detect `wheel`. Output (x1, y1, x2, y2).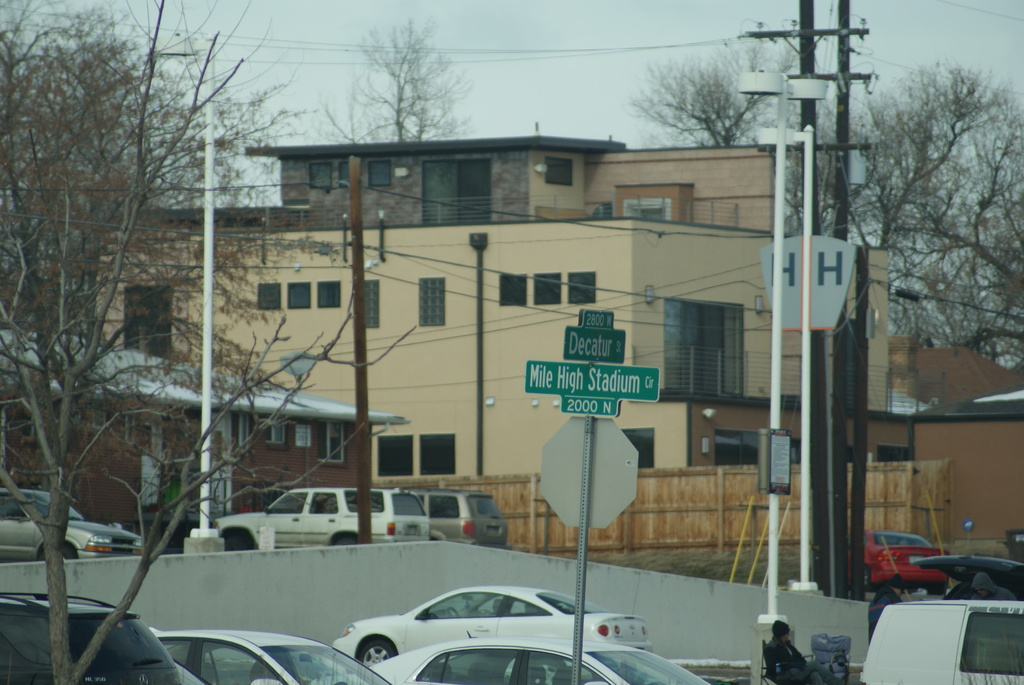
(356, 641, 395, 662).
